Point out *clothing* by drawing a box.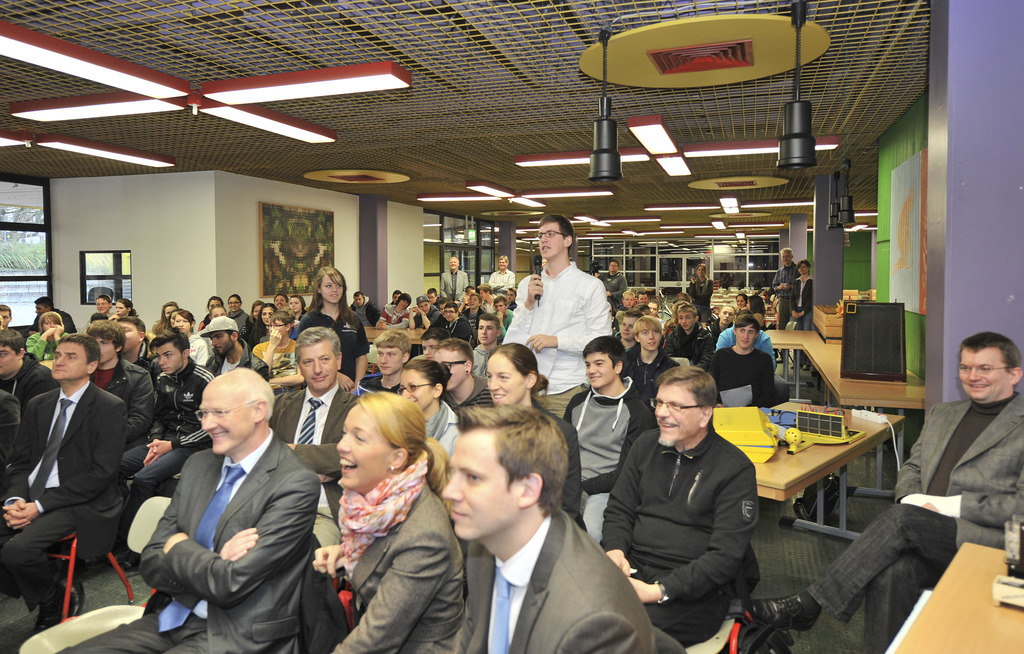
box(794, 273, 811, 318).
